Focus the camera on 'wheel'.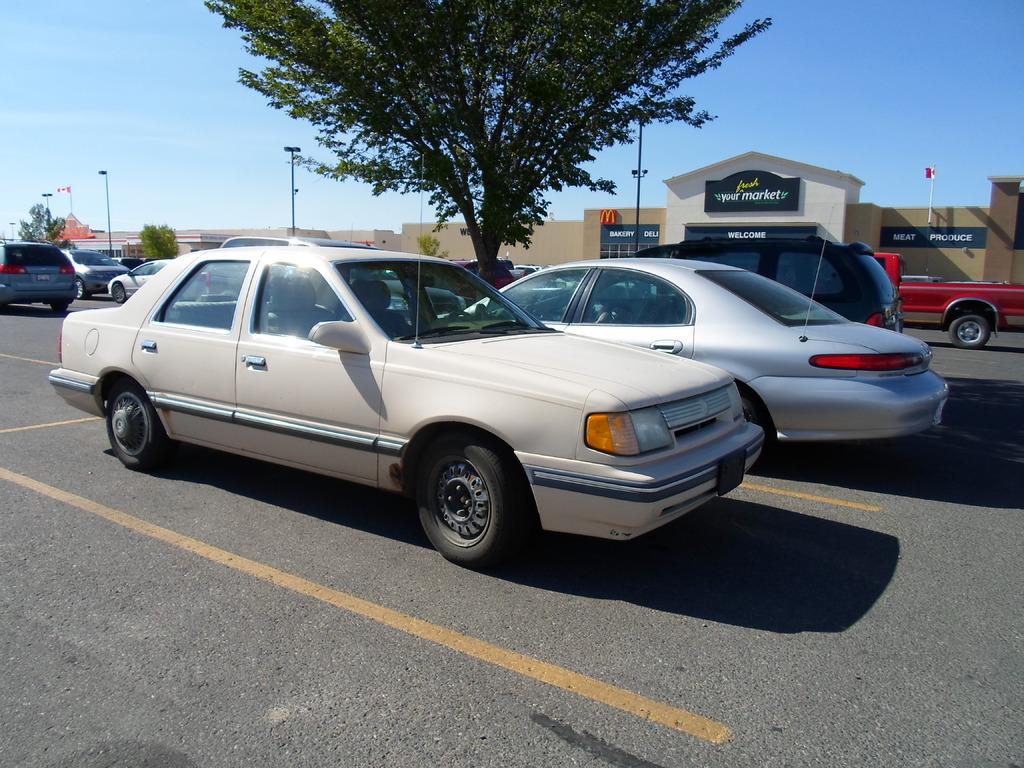
Focus region: bbox=[56, 298, 69, 316].
